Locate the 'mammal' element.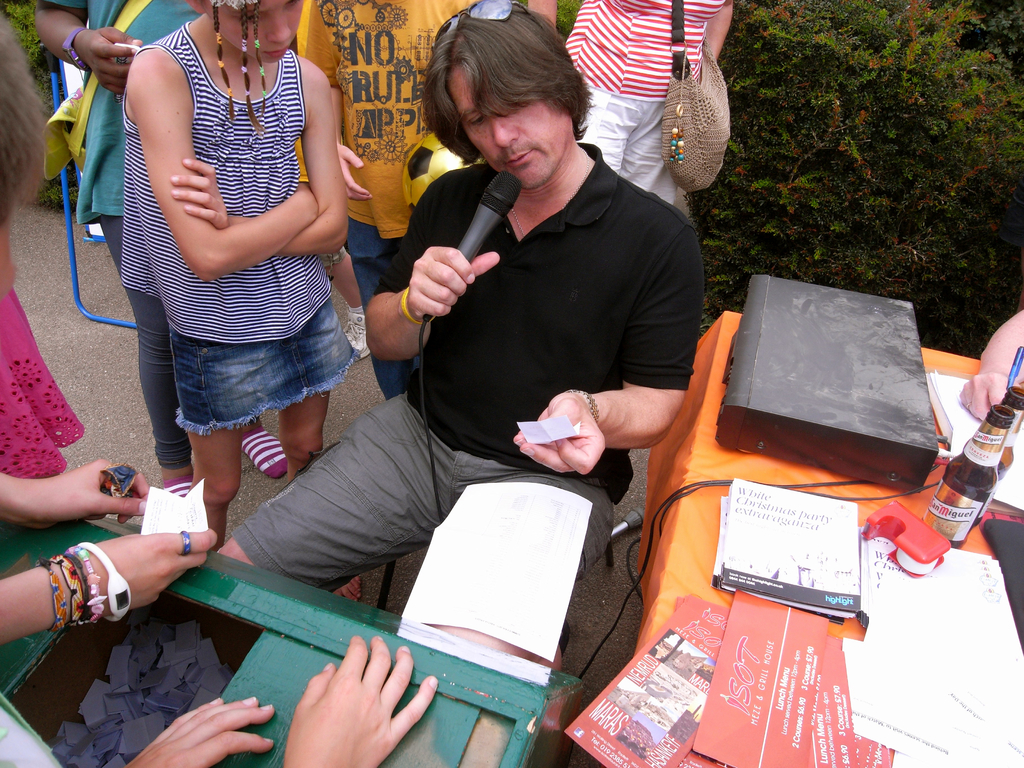
Element bbox: Rect(213, 0, 705, 674).
